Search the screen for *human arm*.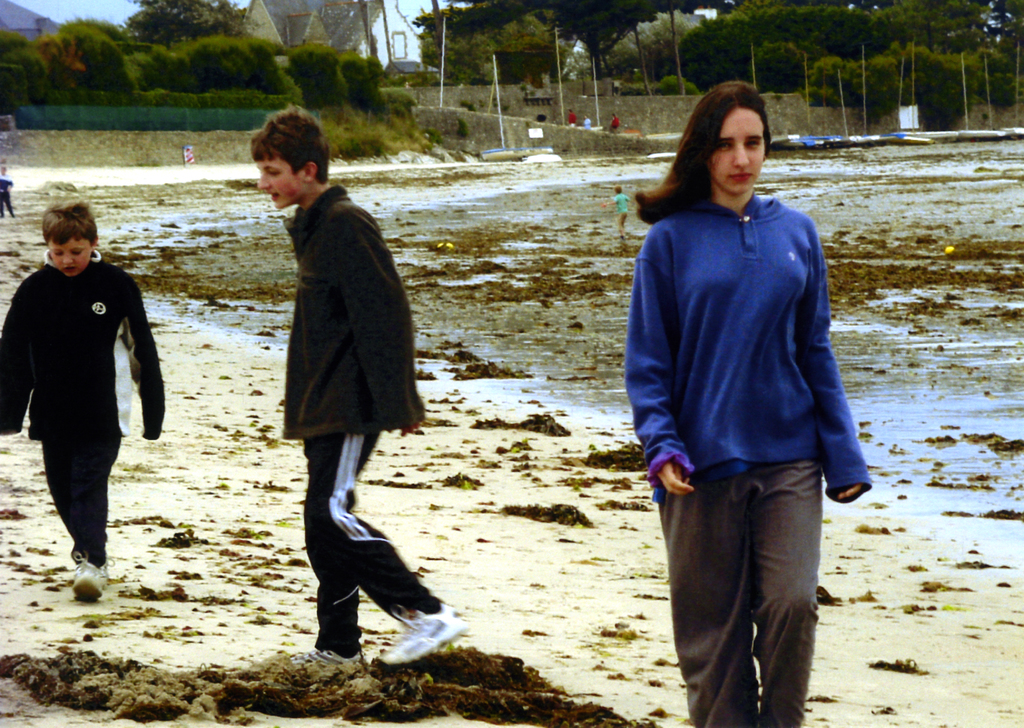
Found at <region>345, 198, 430, 442</region>.
